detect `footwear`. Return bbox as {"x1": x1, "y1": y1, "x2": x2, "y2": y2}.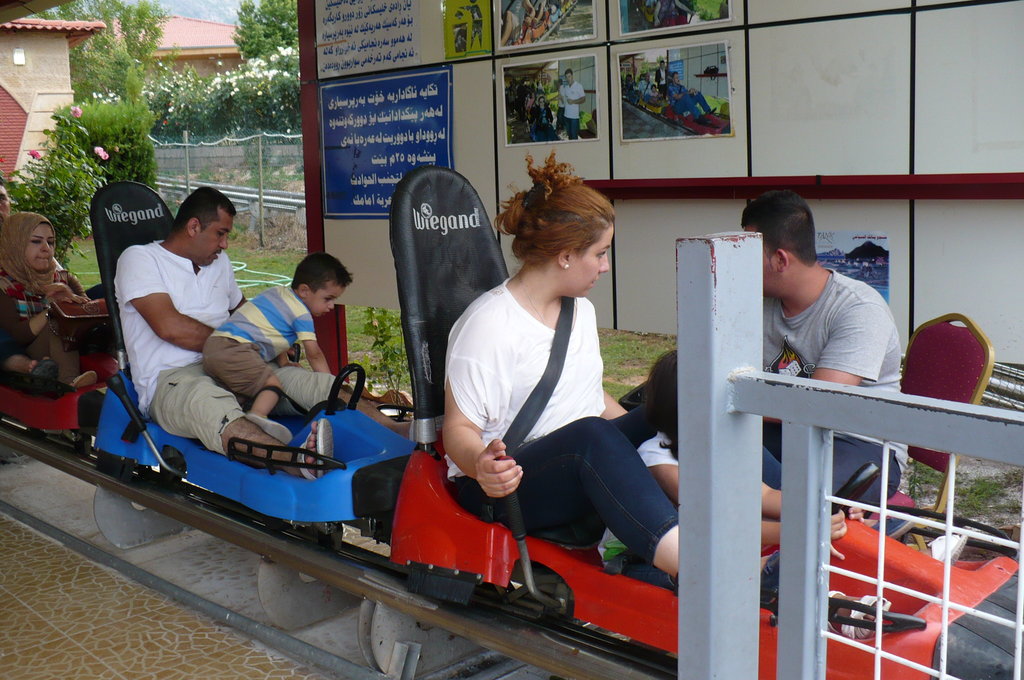
{"x1": 897, "y1": 533, "x2": 973, "y2": 567}.
